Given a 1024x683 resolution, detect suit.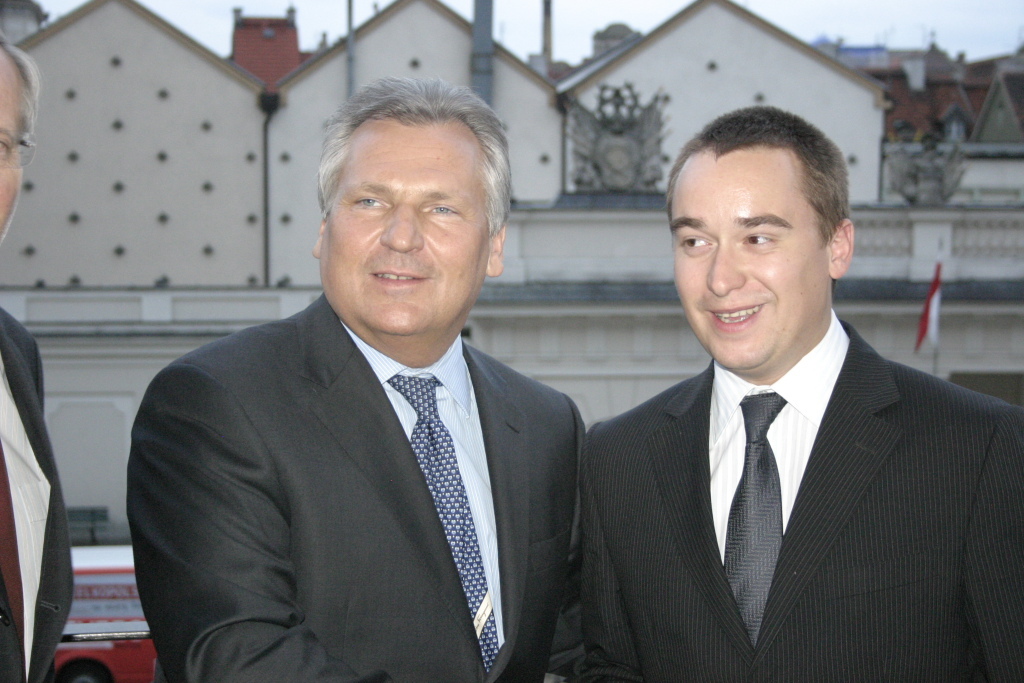
<region>122, 292, 589, 682</region>.
